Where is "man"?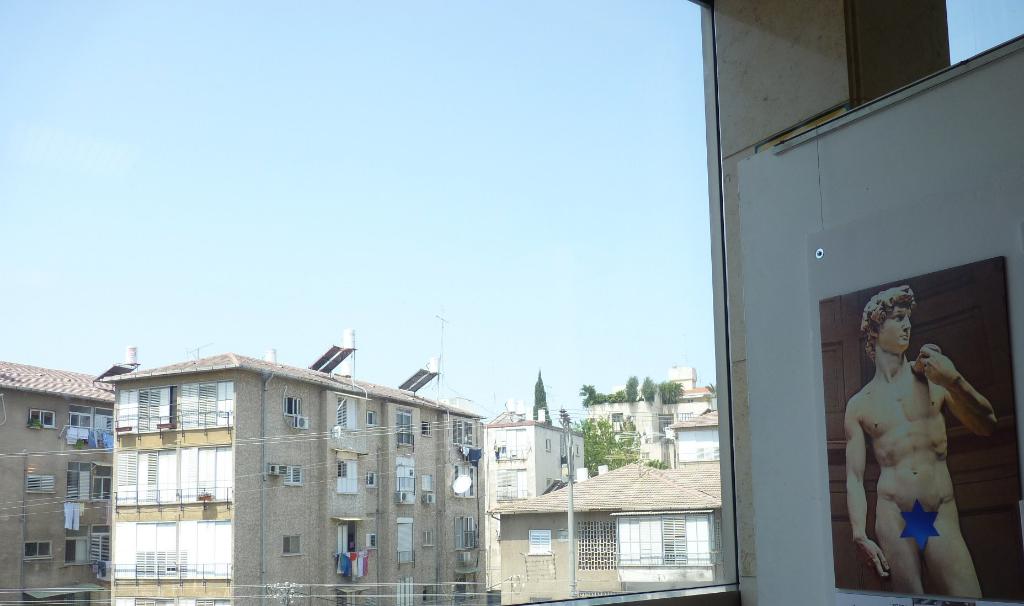
[left=859, top=287, right=994, bottom=591].
